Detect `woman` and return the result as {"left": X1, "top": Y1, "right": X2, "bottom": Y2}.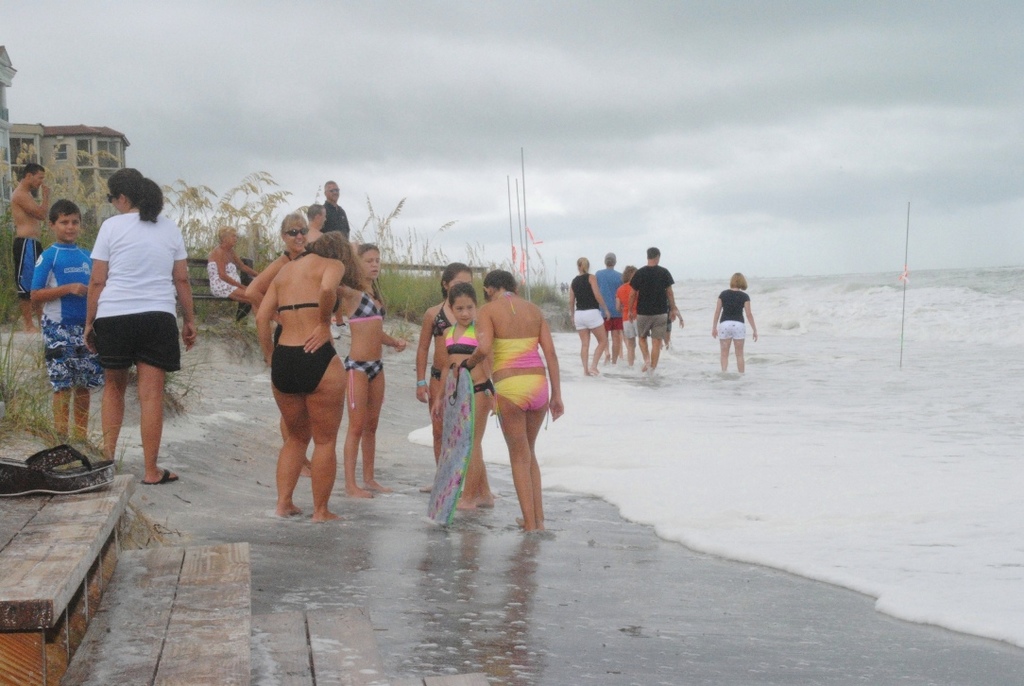
{"left": 202, "top": 217, "right": 259, "bottom": 308}.
